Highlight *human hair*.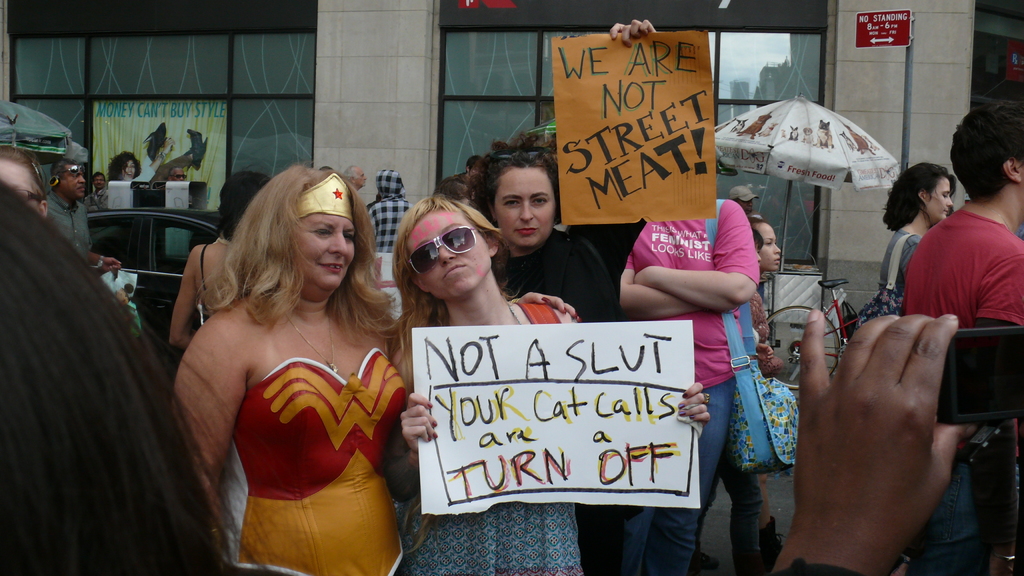
Highlighted region: bbox=[0, 143, 51, 222].
